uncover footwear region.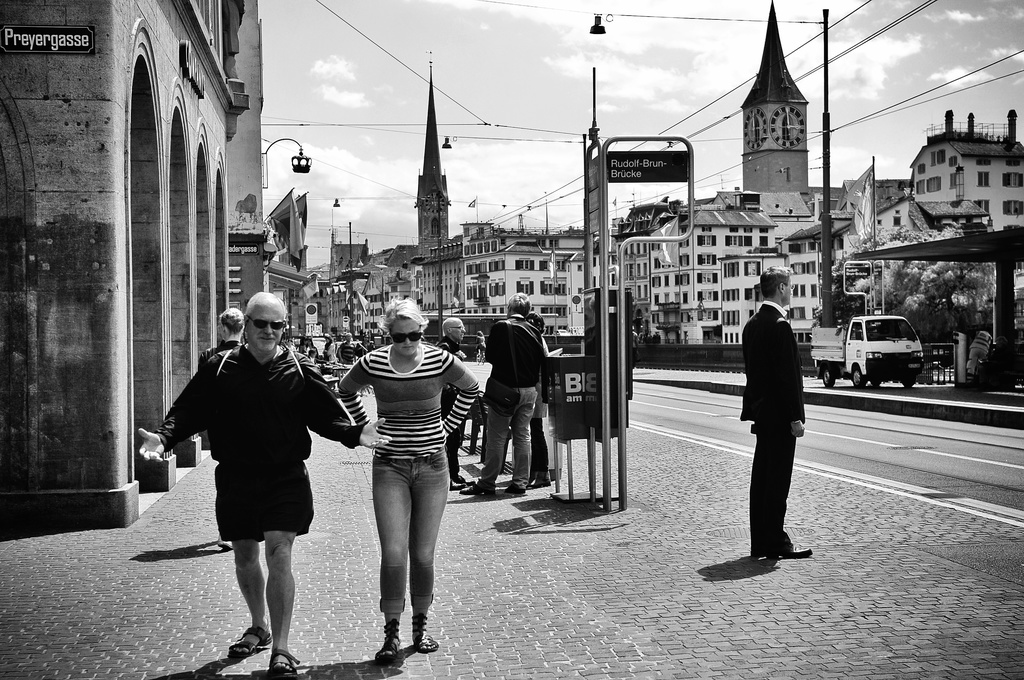
Uncovered: region(776, 545, 810, 562).
